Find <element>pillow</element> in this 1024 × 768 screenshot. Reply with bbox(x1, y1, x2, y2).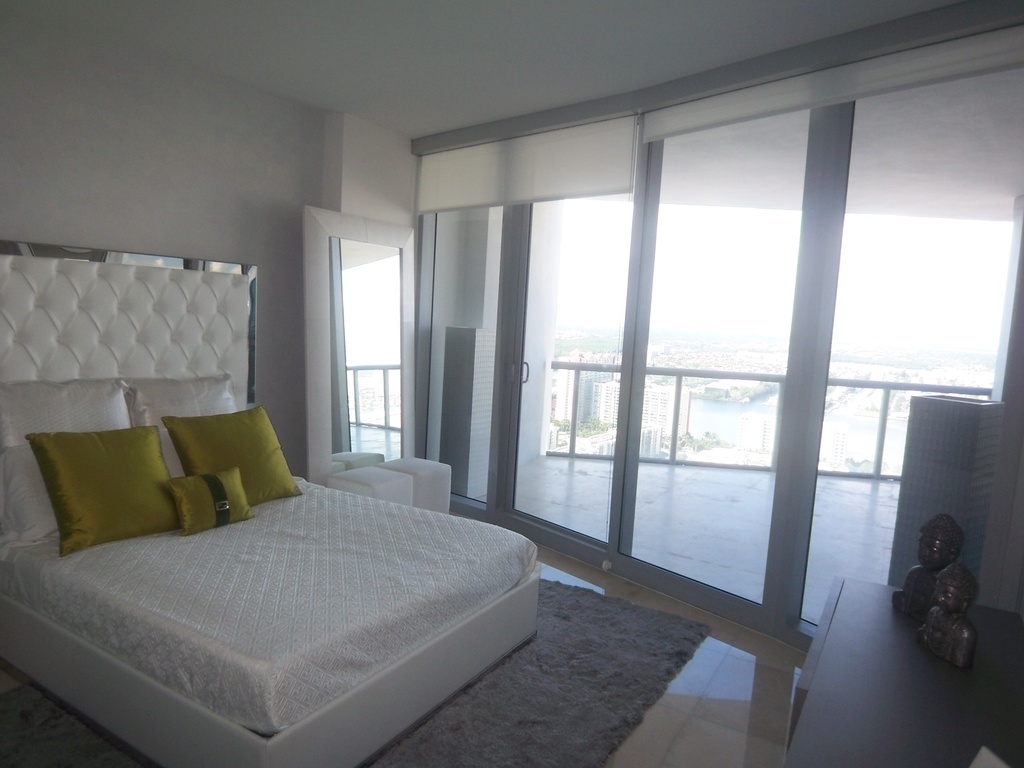
bbox(151, 415, 317, 503).
